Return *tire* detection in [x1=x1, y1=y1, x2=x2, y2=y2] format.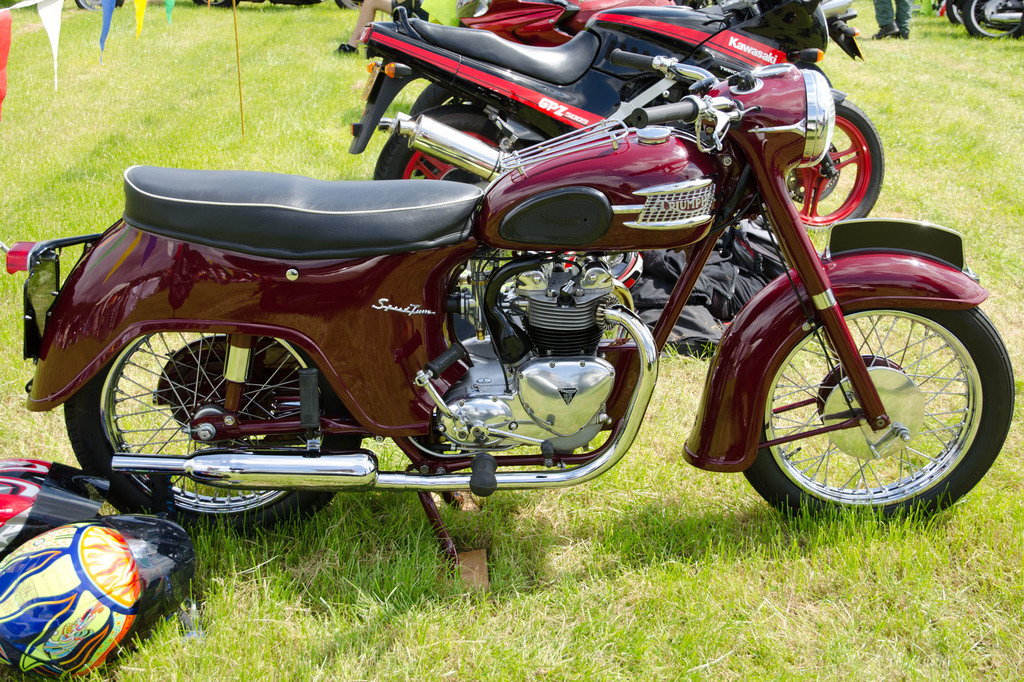
[x1=963, y1=0, x2=1020, y2=39].
